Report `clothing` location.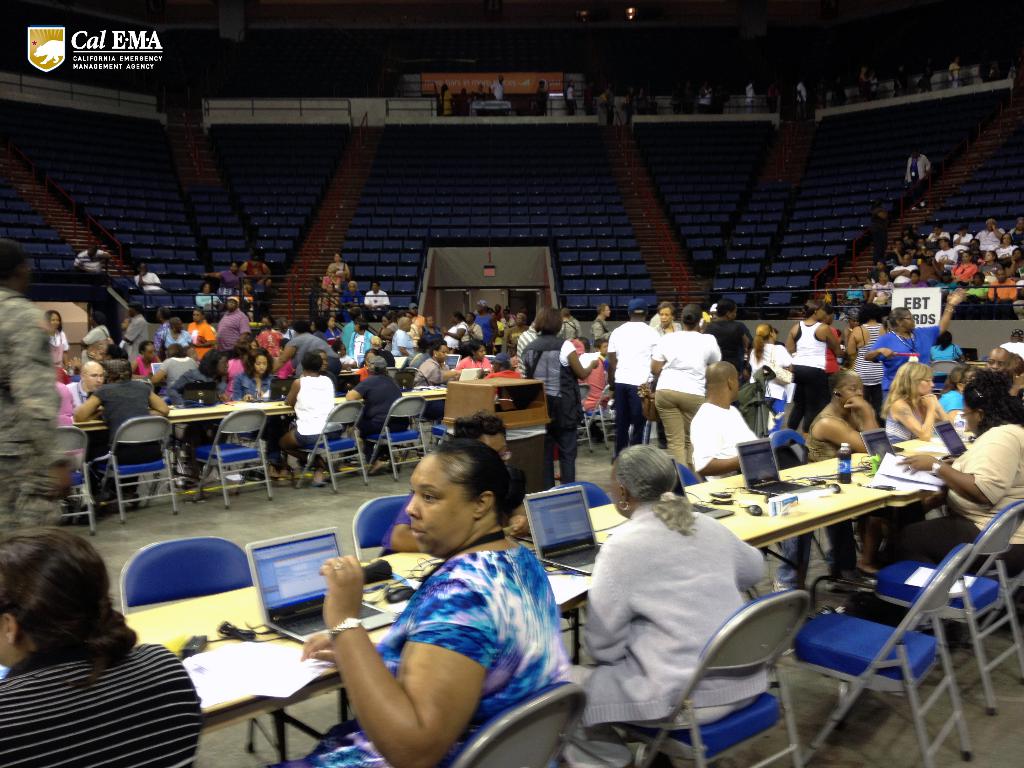
Report: bbox=[0, 639, 208, 767].
